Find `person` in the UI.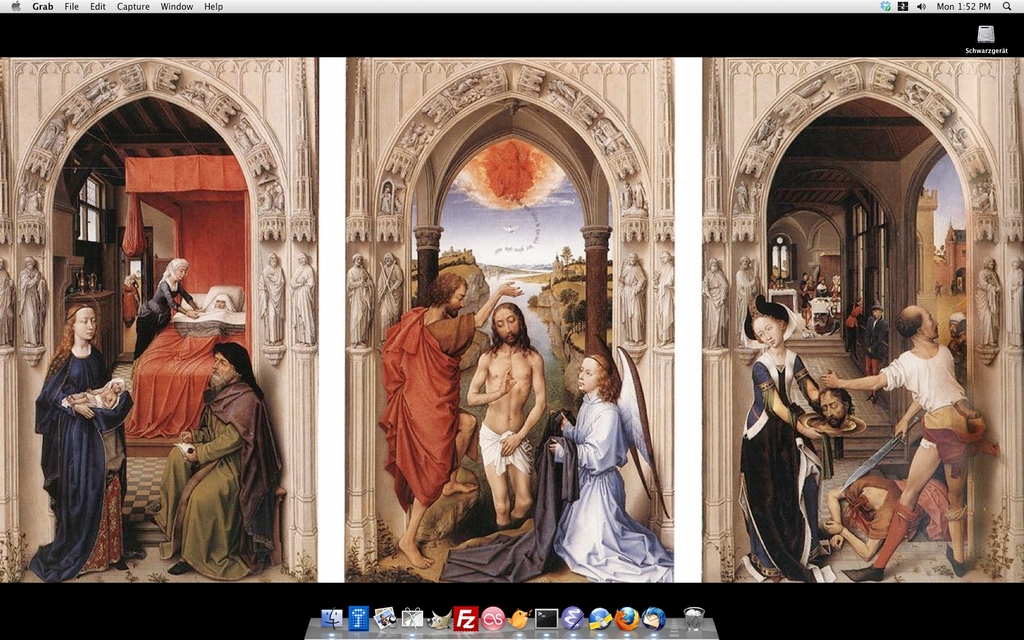
UI element at [left=69, top=378, right=125, bottom=409].
